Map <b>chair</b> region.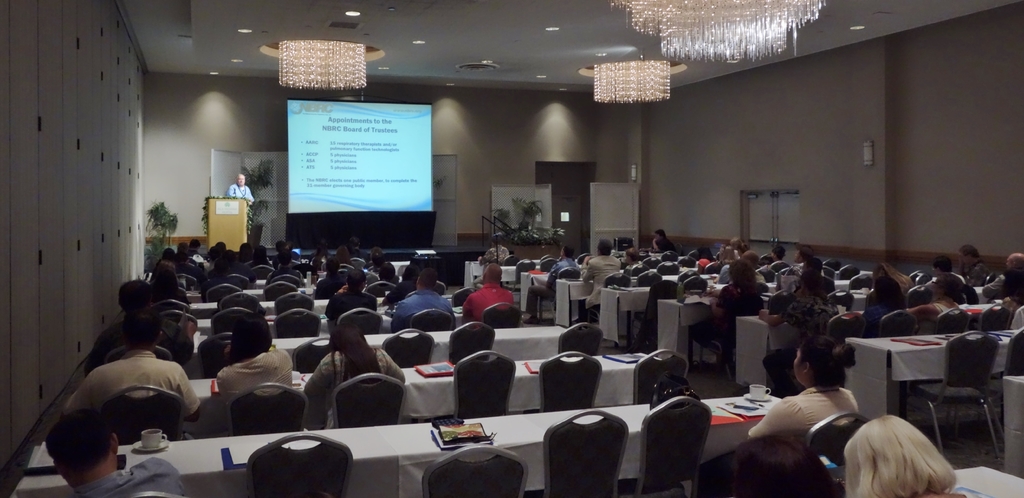
Mapped to 481,308,525,331.
